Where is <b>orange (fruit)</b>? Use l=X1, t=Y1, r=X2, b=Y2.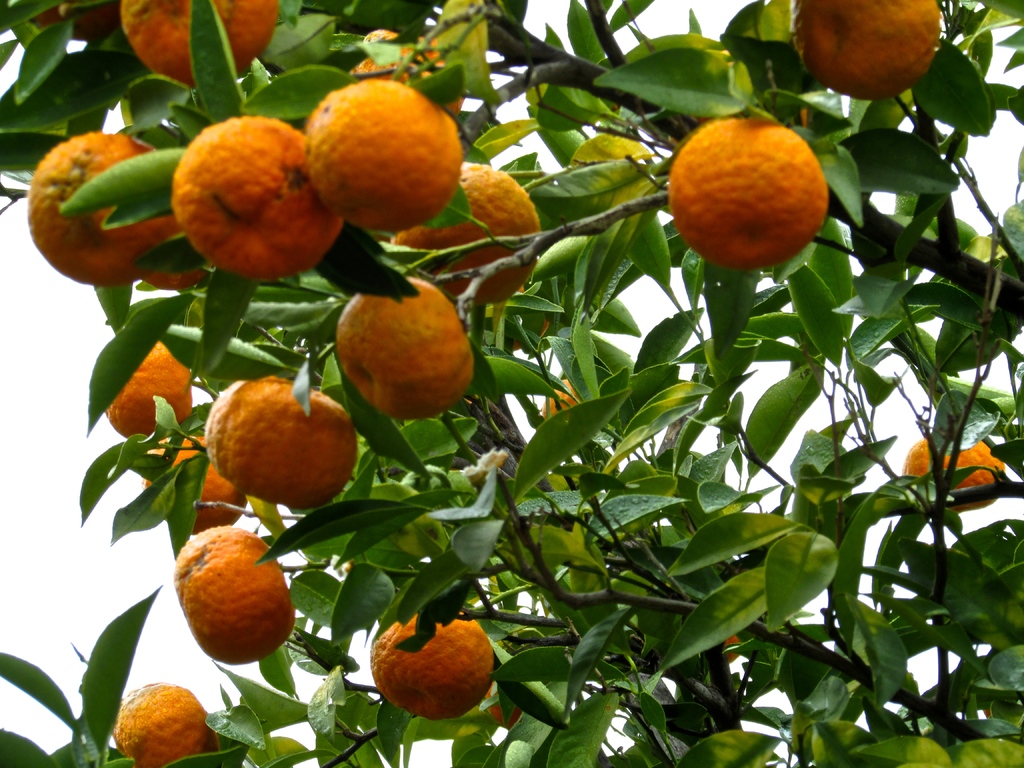
l=906, t=441, r=1009, b=514.
